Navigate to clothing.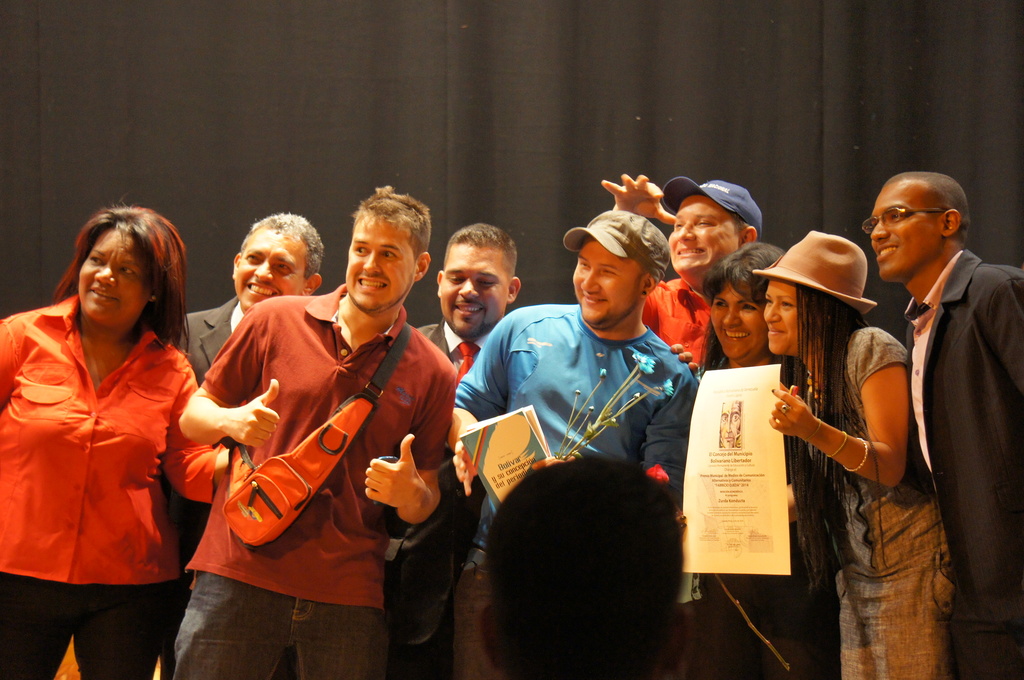
Navigation target: {"x1": 166, "y1": 286, "x2": 456, "y2": 670}.
